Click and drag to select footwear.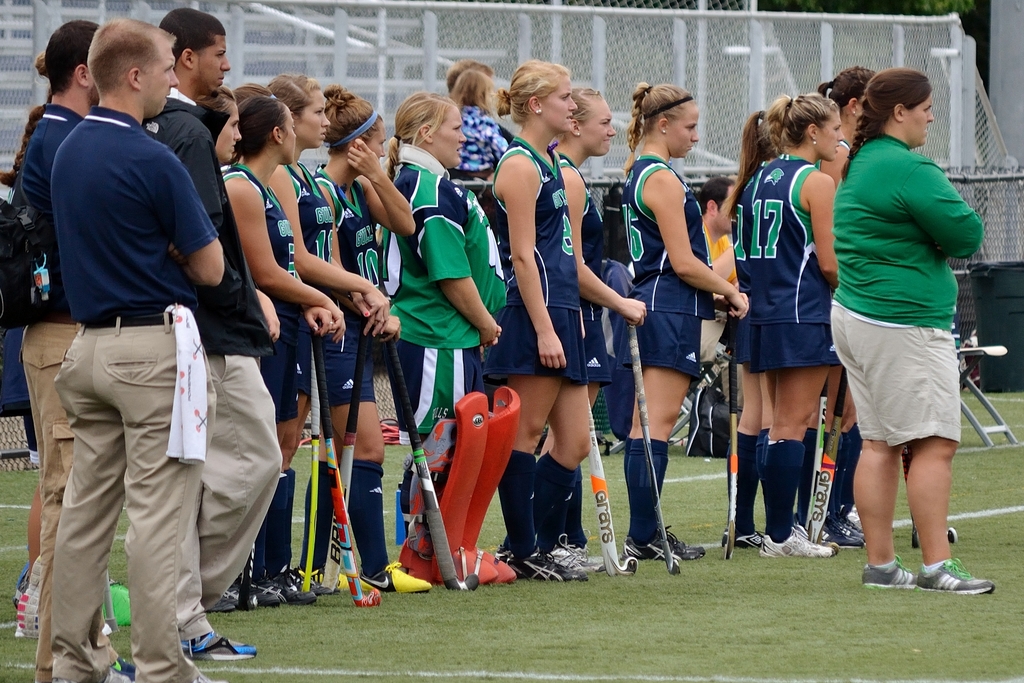
Selection: 915 550 991 607.
